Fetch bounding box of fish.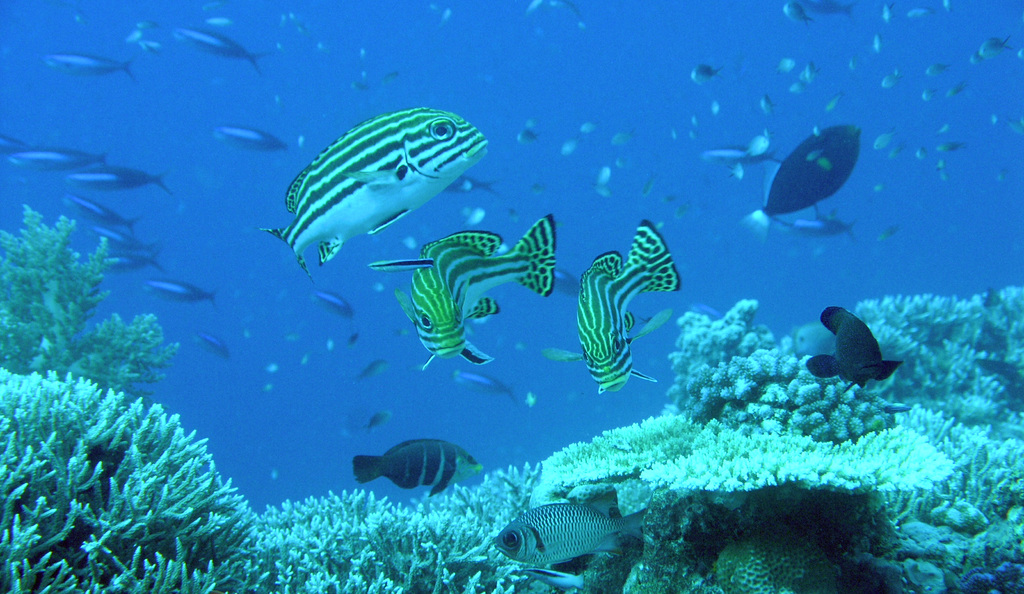
Bbox: select_region(510, 129, 535, 146).
